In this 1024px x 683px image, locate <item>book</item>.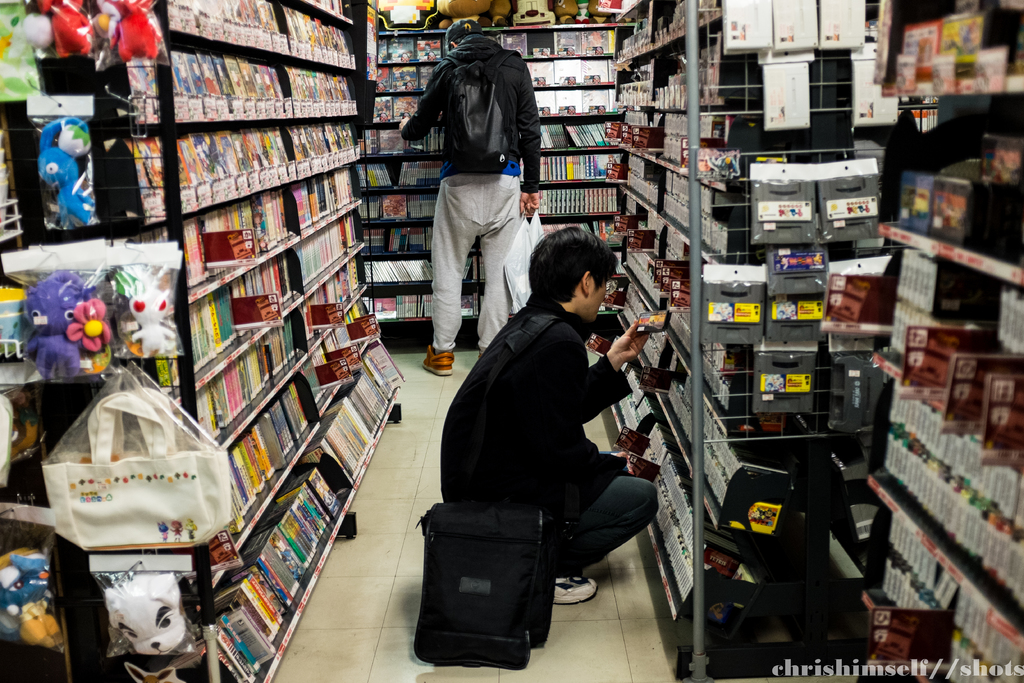
Bounding box: [left=530, top=56, right=557, bottom=82].
